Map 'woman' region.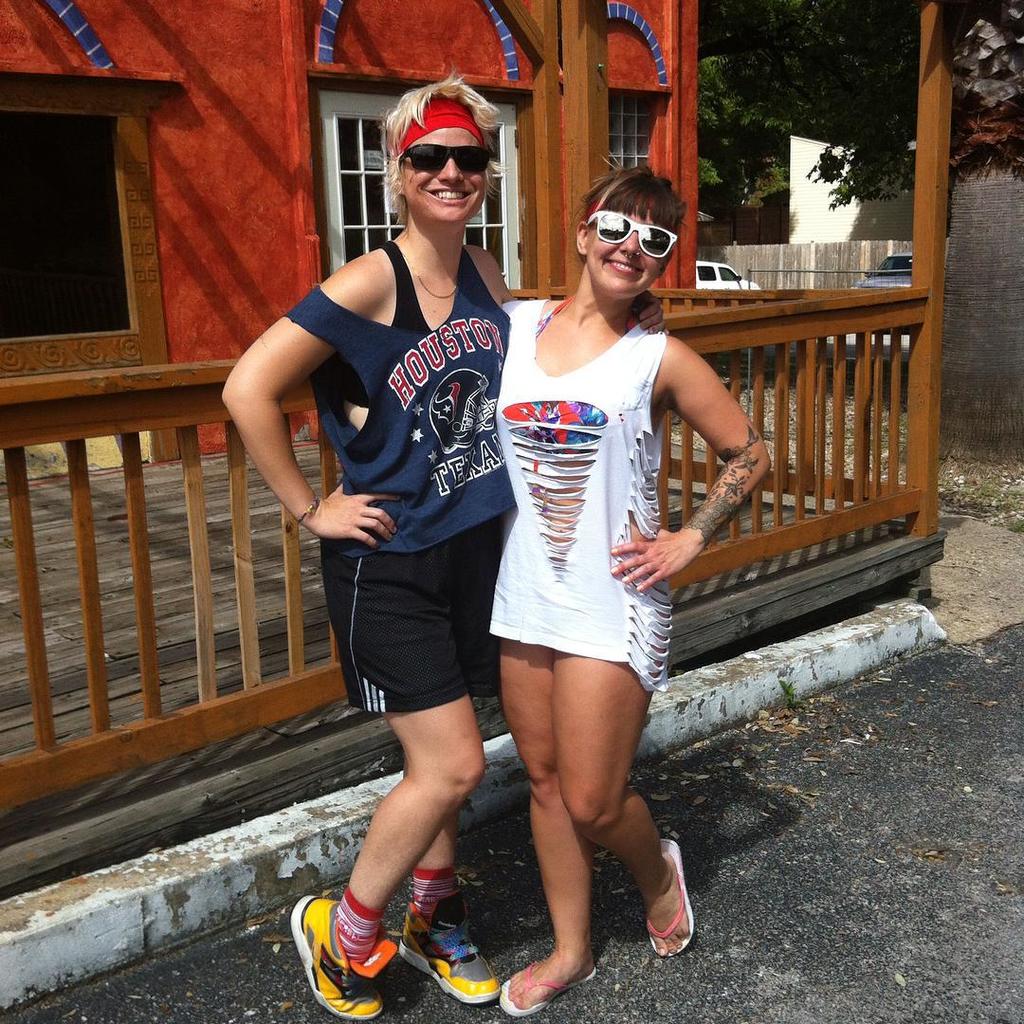
Mapped to x1=202, y1=74, x2=682, y2=1014.
